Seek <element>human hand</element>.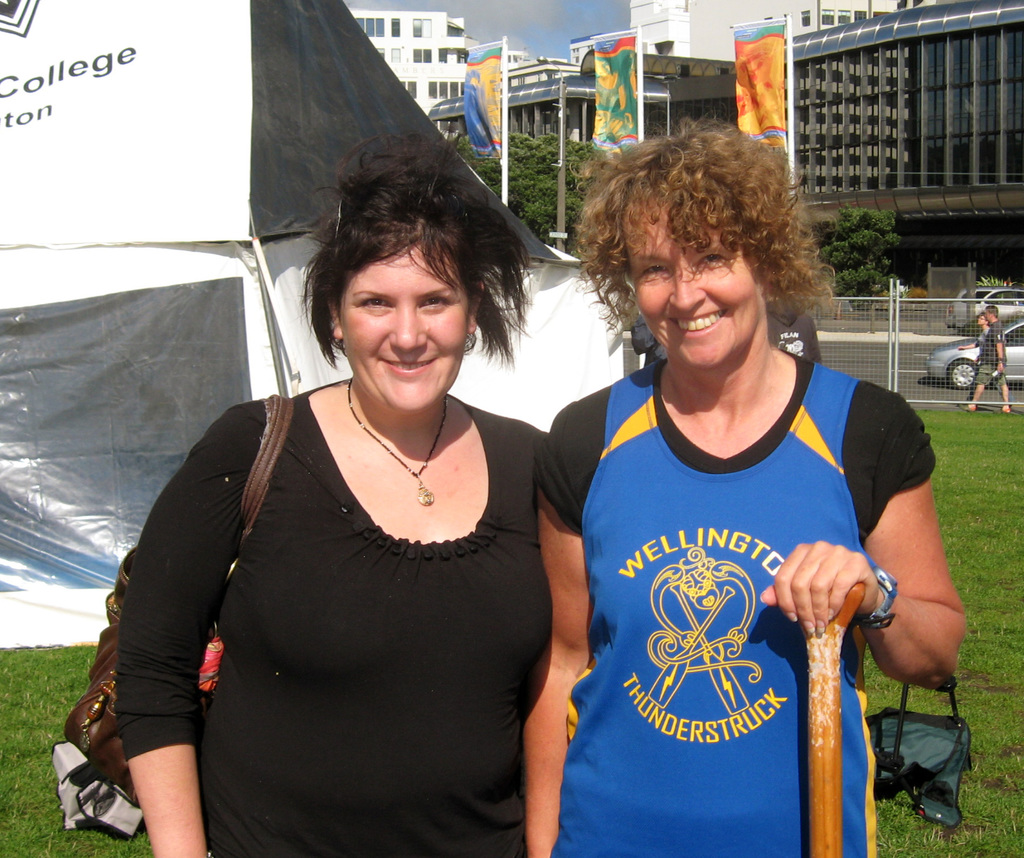
x1=753 y1=565 x2=893 y2=632.
